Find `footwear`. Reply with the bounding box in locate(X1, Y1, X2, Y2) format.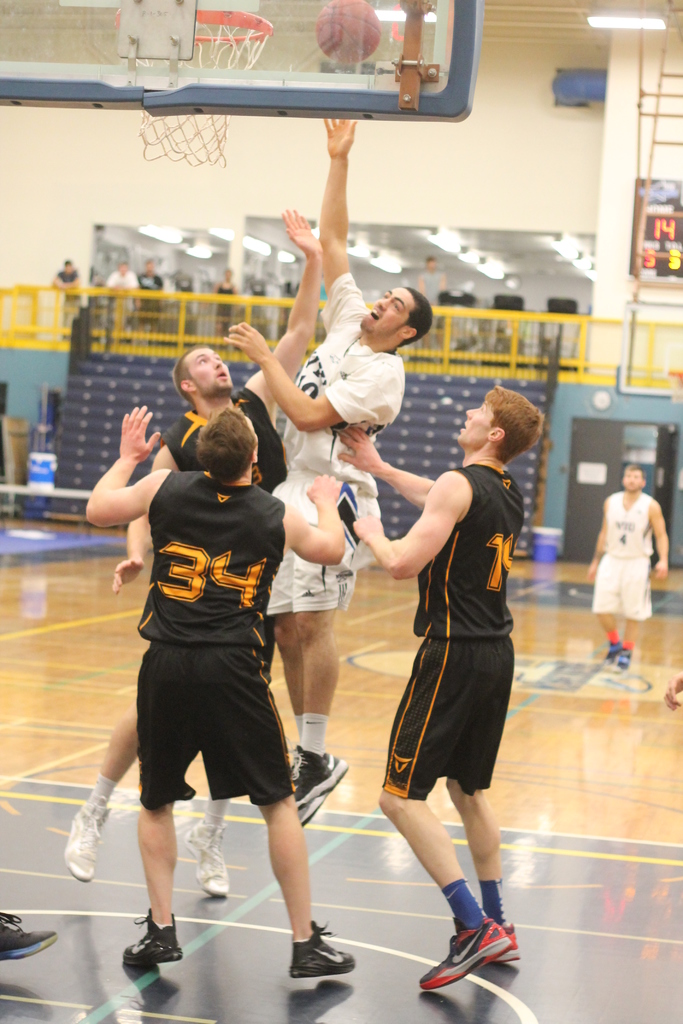
locate(604, 638, 624, 664).
